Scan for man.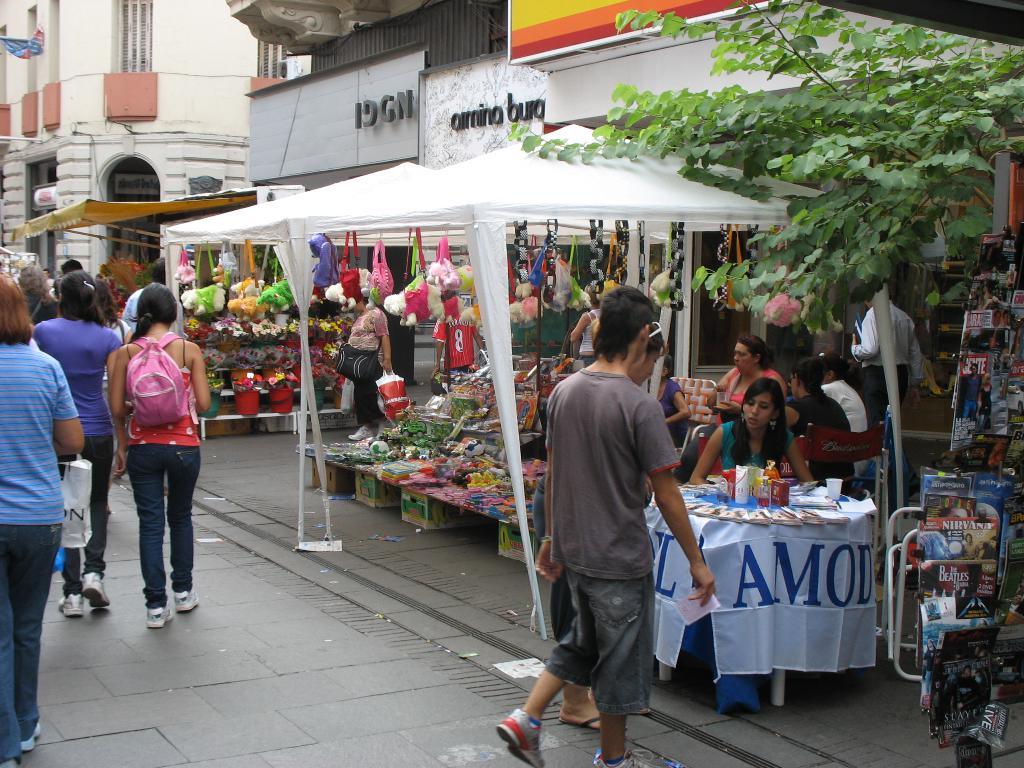
Scan result: 495,285,717,767.
